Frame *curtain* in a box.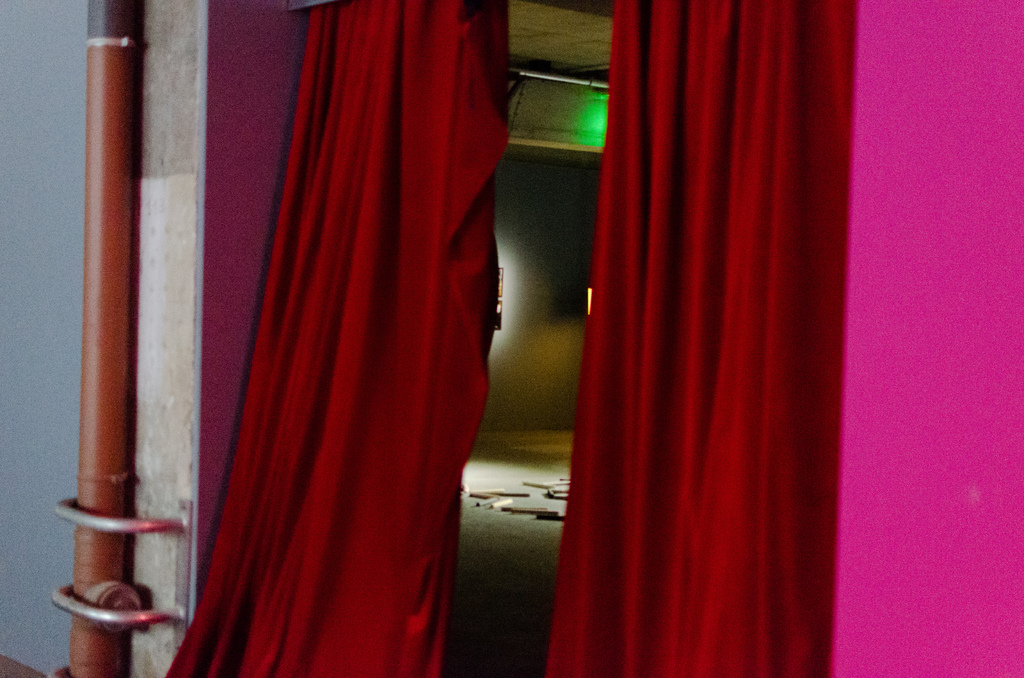
x1=543, y1=0, x2=859, y2=677.
